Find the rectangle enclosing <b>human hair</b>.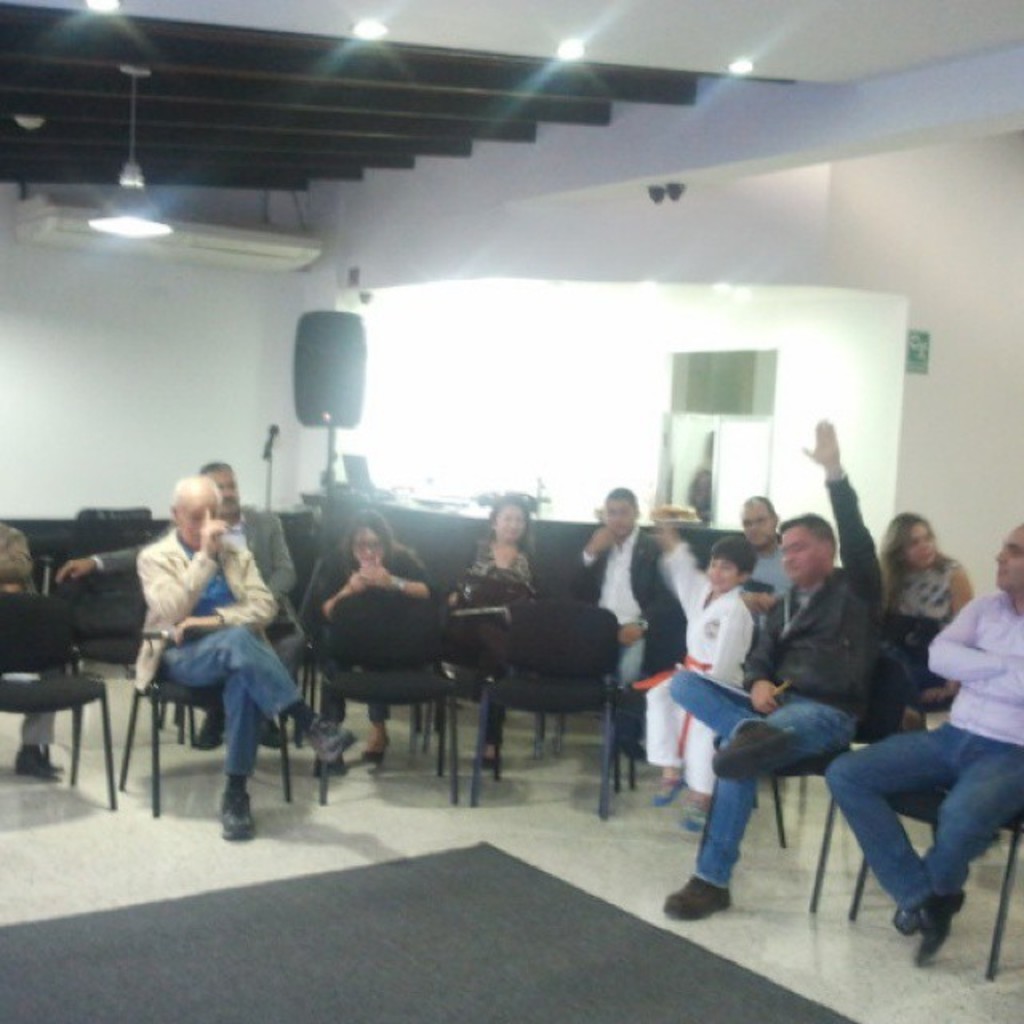
x1=747 y1=494 x2=782 y2=530.
